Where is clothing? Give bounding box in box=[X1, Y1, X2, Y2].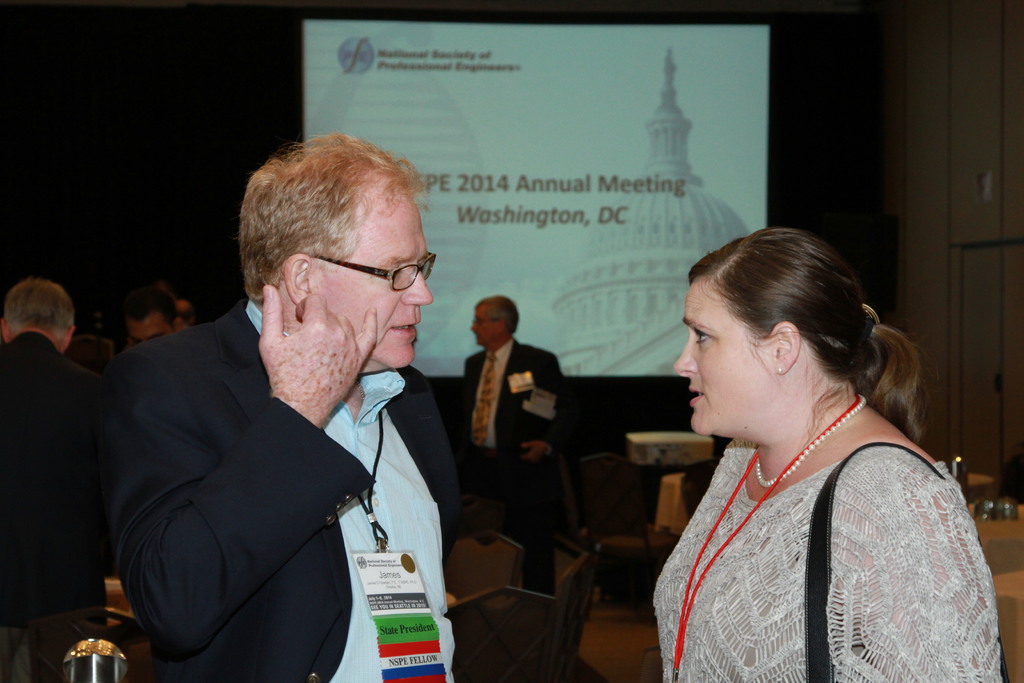
box=[646, 367, 999, 679].
